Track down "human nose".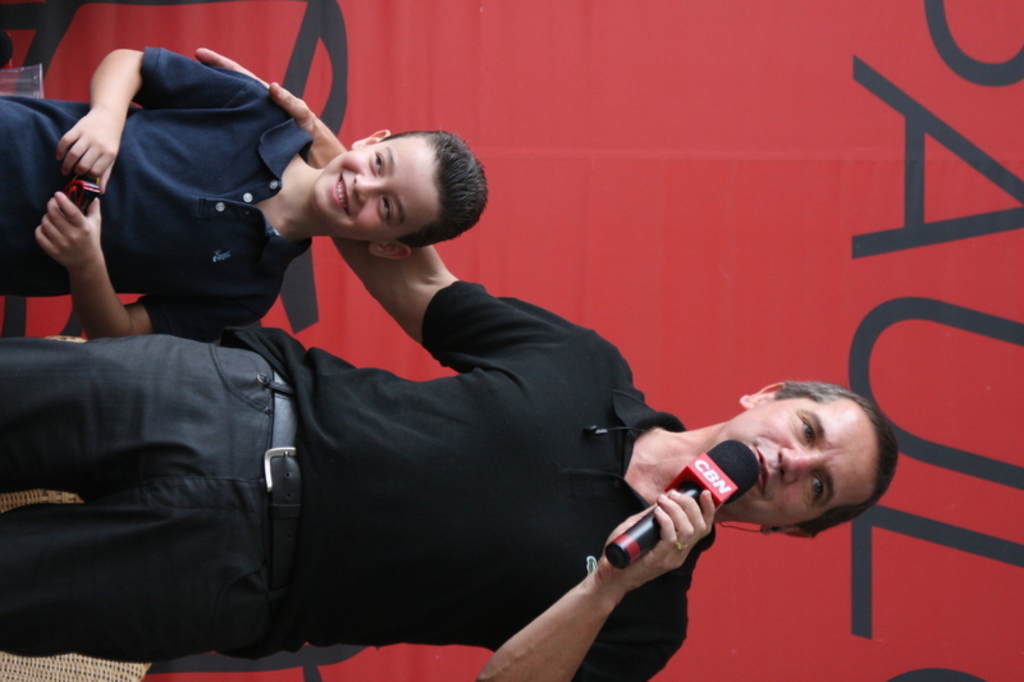
Tracked to (780, 445, 819, 488).
